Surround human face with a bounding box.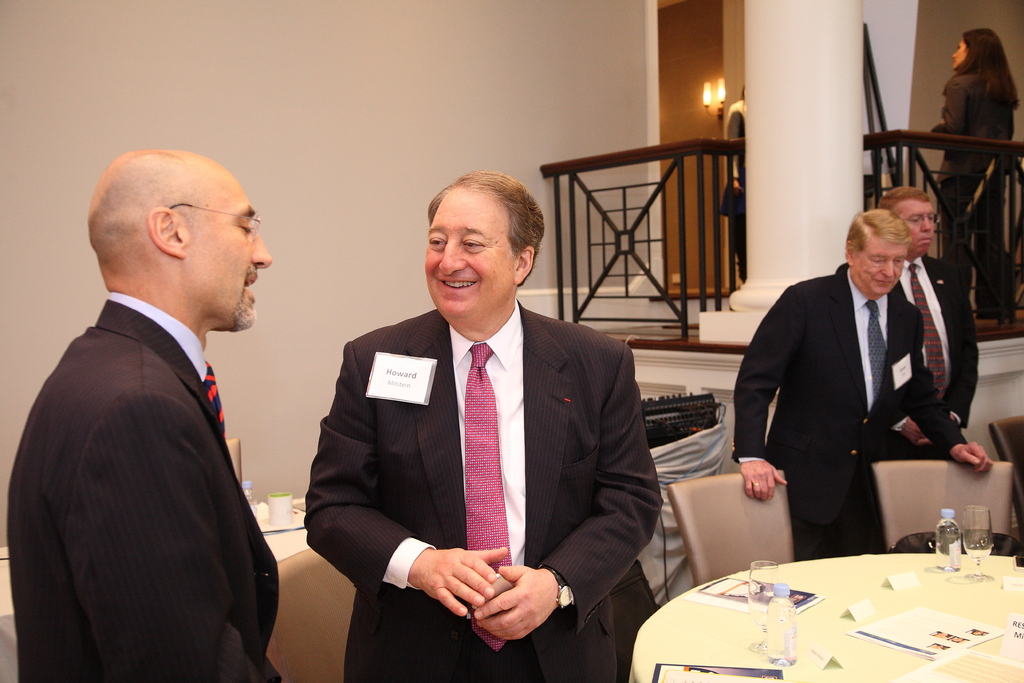
954:33:970:70.
